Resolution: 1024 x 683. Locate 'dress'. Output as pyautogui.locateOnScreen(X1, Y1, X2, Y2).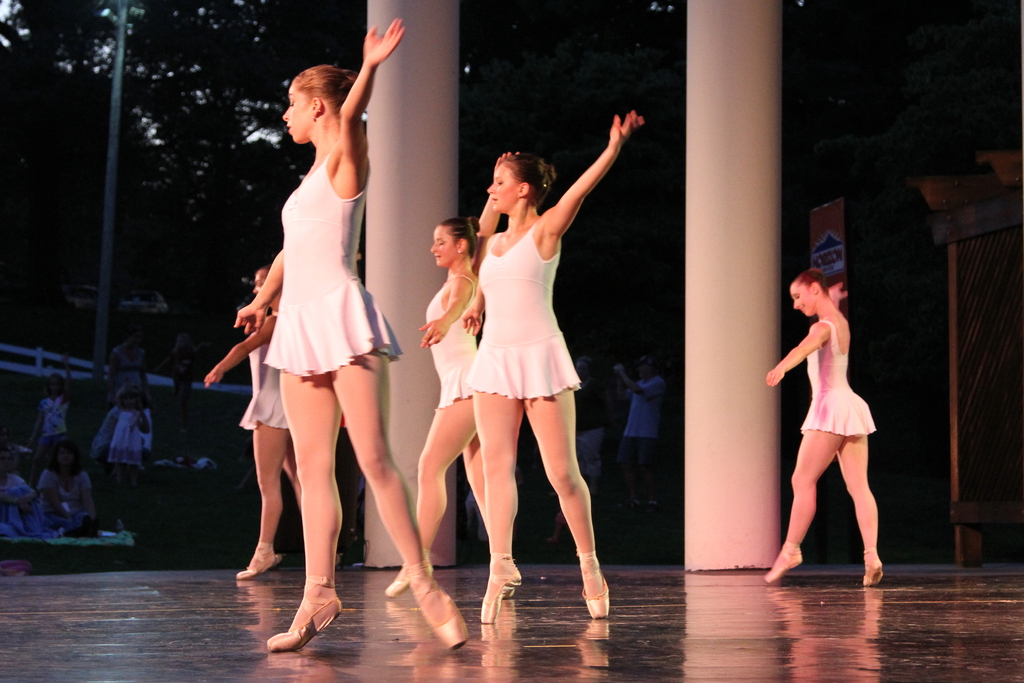
pyautogui.locateOnScreen(422, 274, 476, 409).
